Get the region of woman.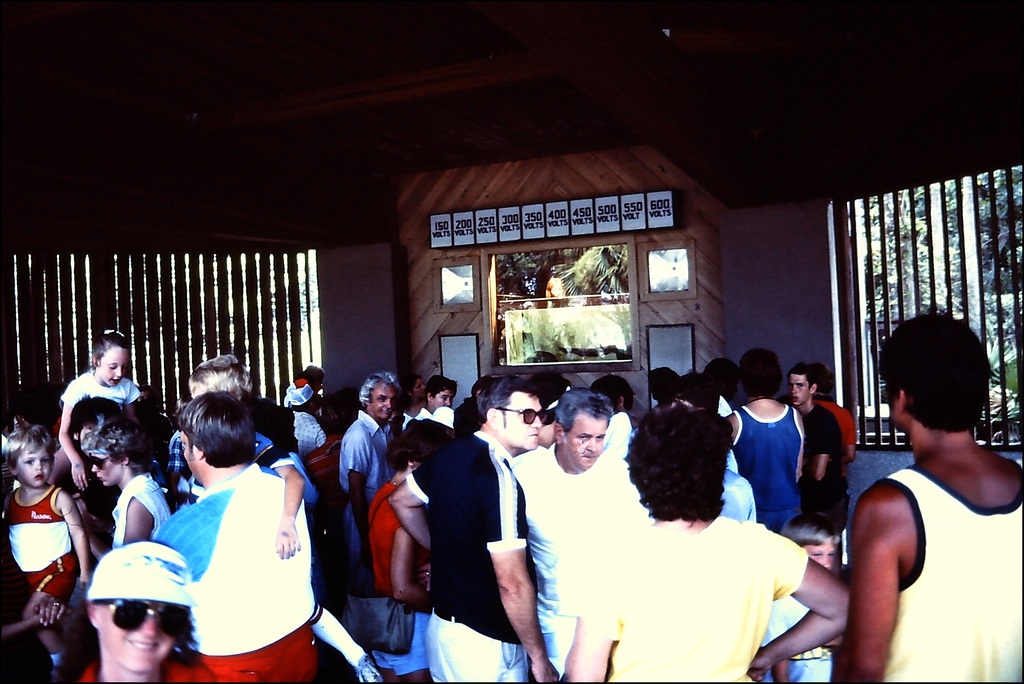
left=54, top=541, right=218, bottom=683.
